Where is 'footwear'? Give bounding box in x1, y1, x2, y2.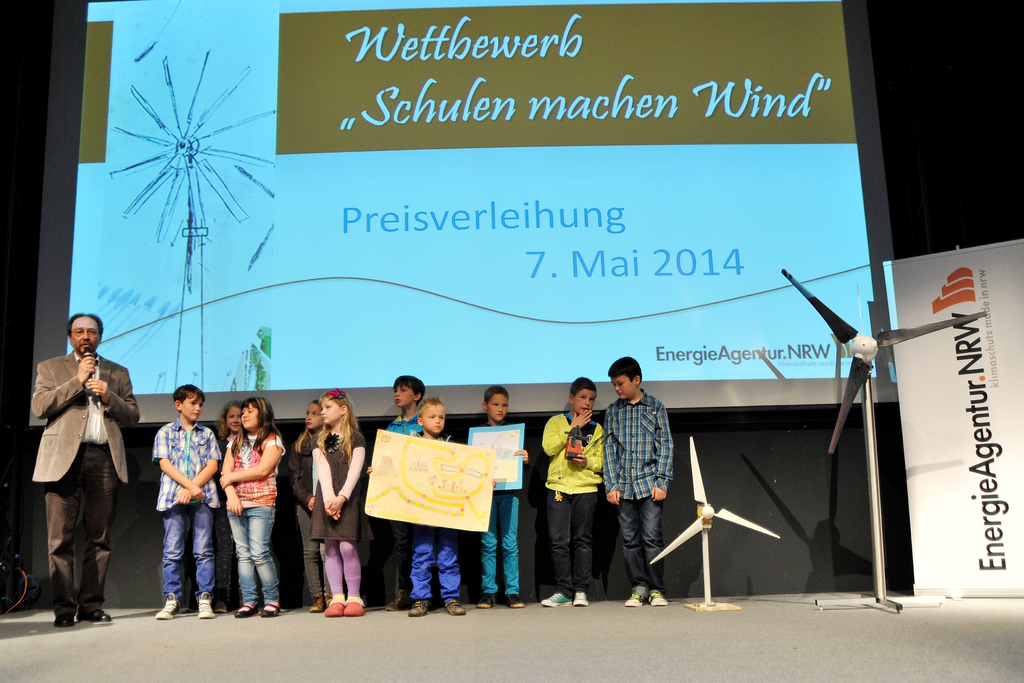
479, 593, 496, 607.
